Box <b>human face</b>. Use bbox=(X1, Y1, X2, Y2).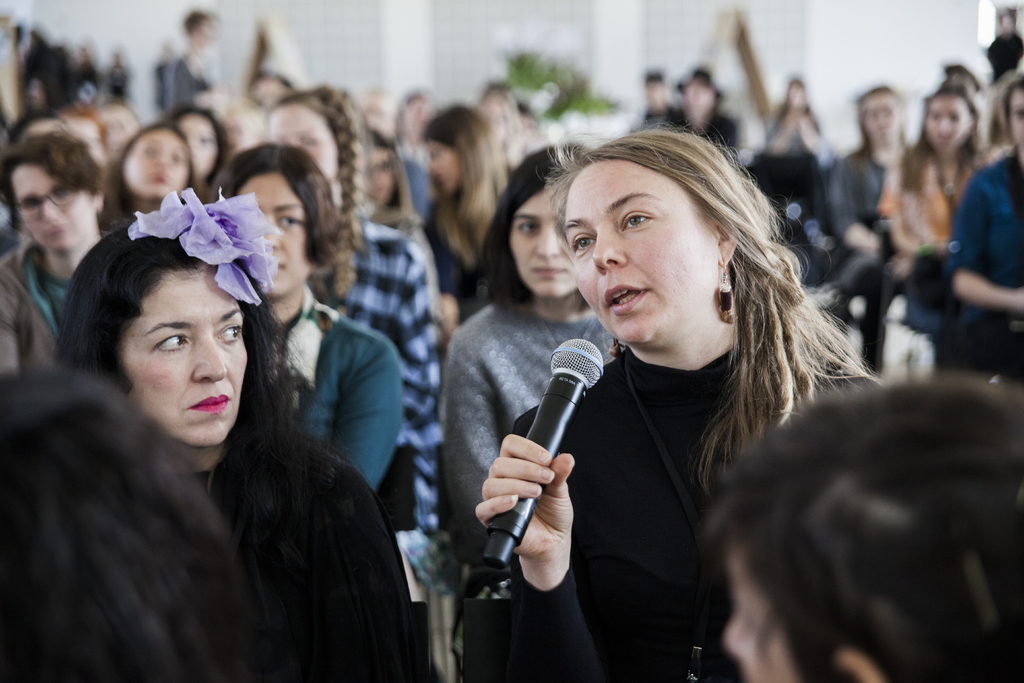
bbox=(98, 262, 254, 457).
